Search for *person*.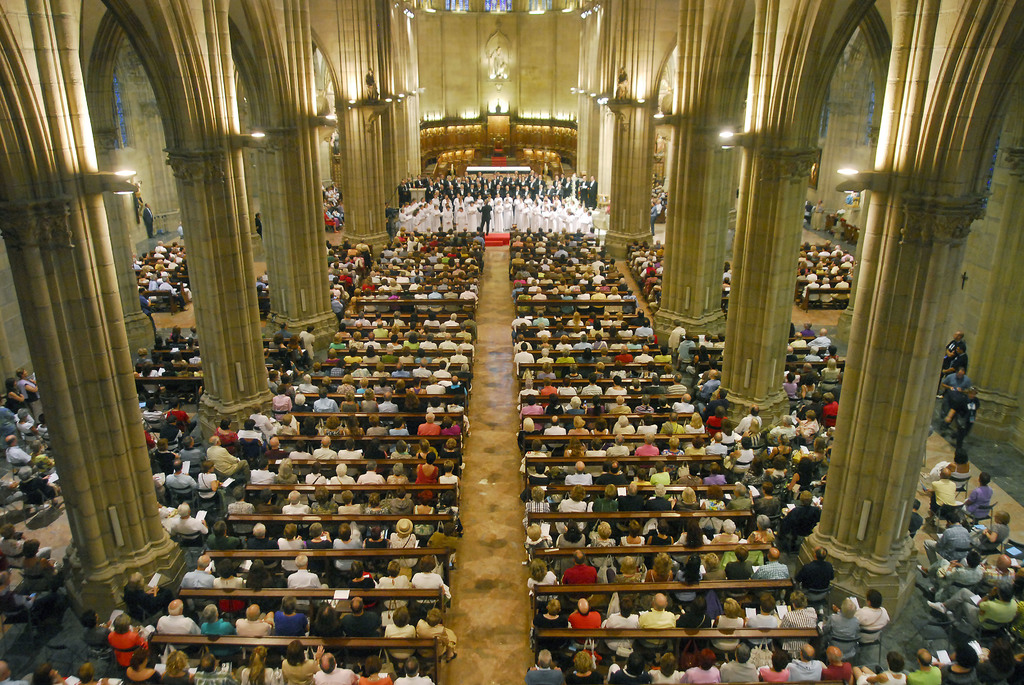
Found at crop(758, 478, 778, 510).
